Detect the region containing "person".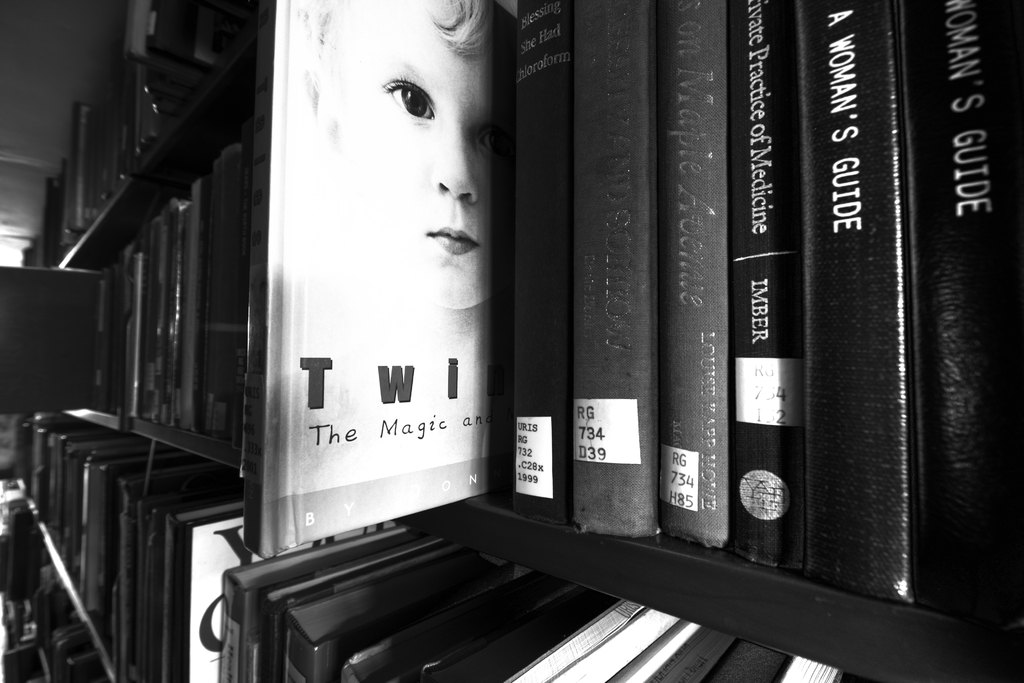
<box>0,511,45,650</box>.
